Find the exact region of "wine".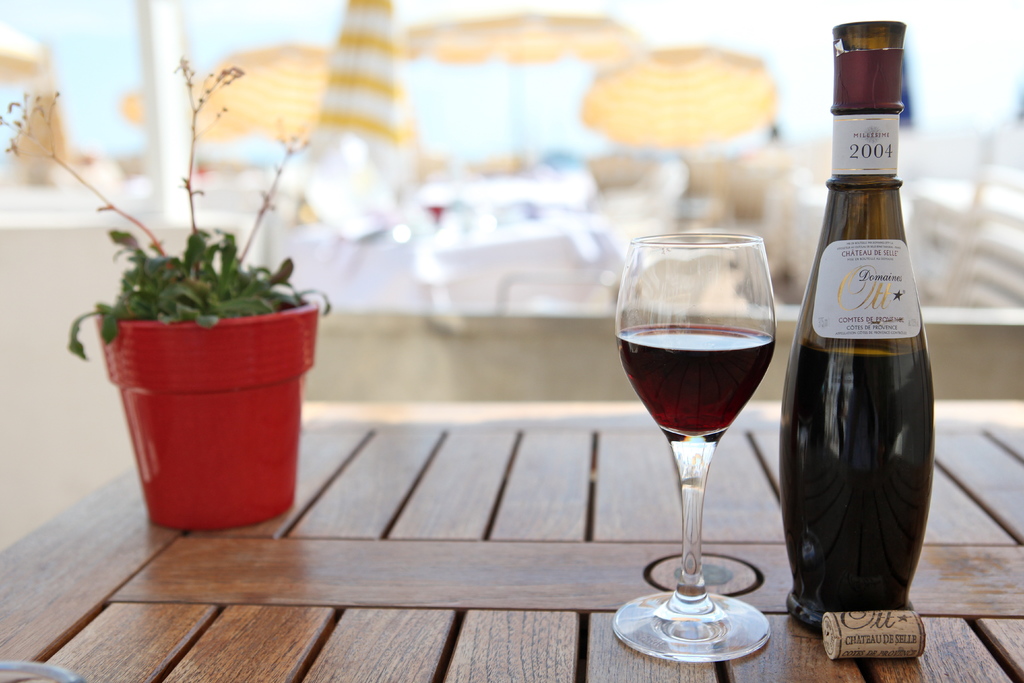
Exact region: [618,322,773,435].
